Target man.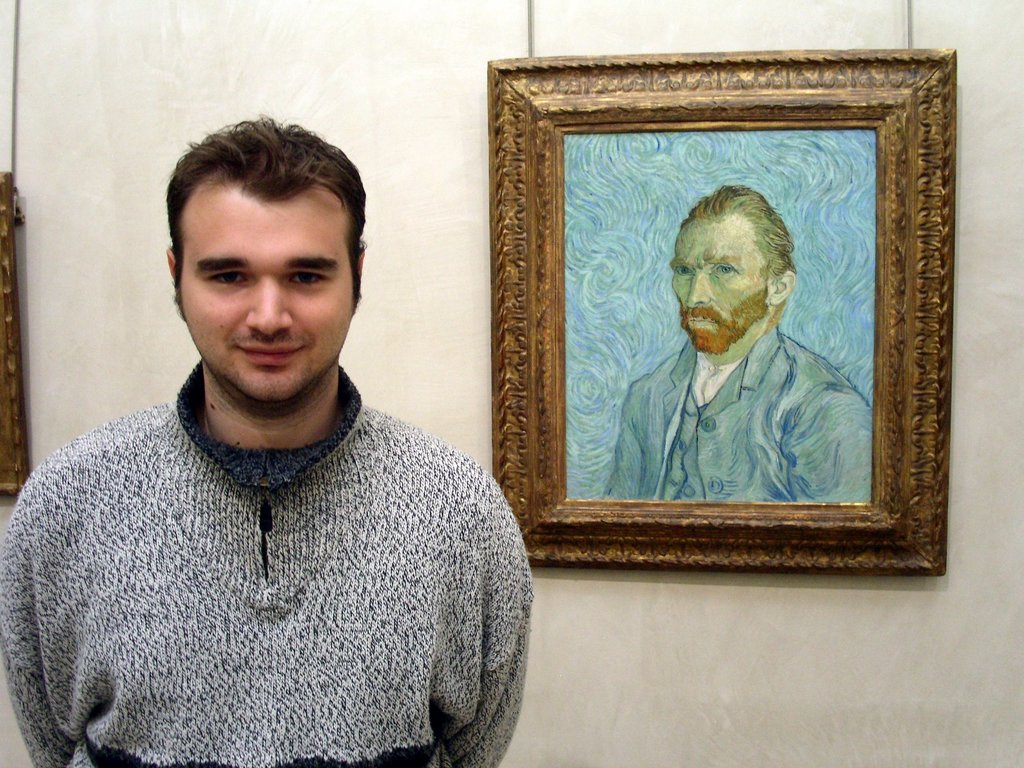
Target region: region(0, 111, 521, 755).
